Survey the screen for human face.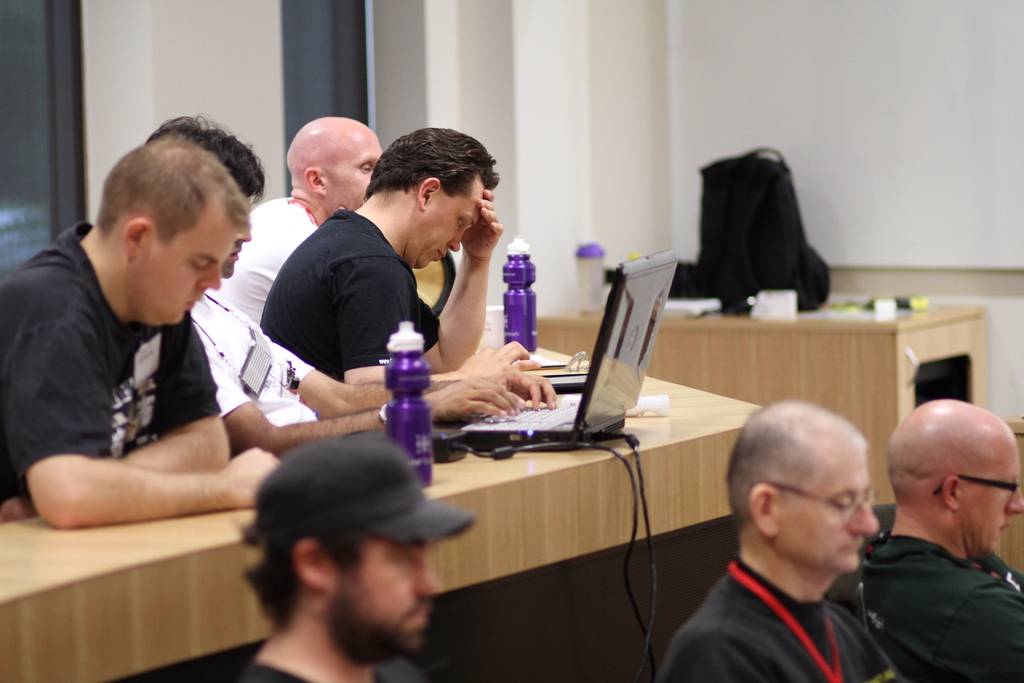
Survey found: region(963, 444, 1023, 554).
